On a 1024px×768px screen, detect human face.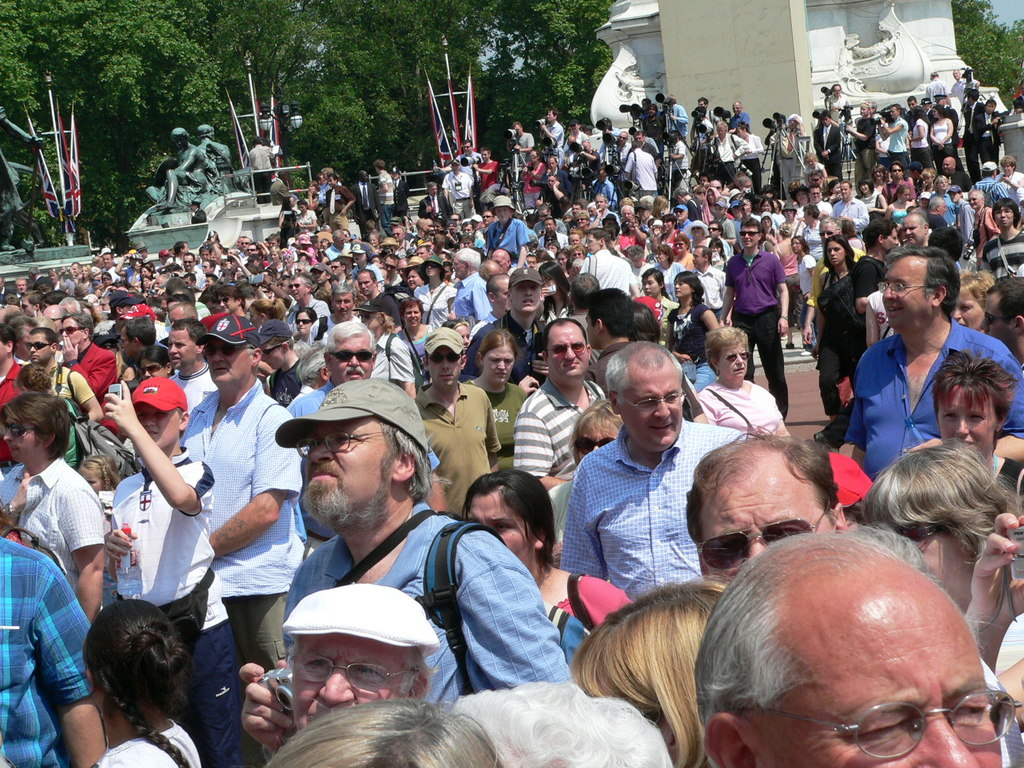
x1=138 y1=357 x2=166 y2=378.
